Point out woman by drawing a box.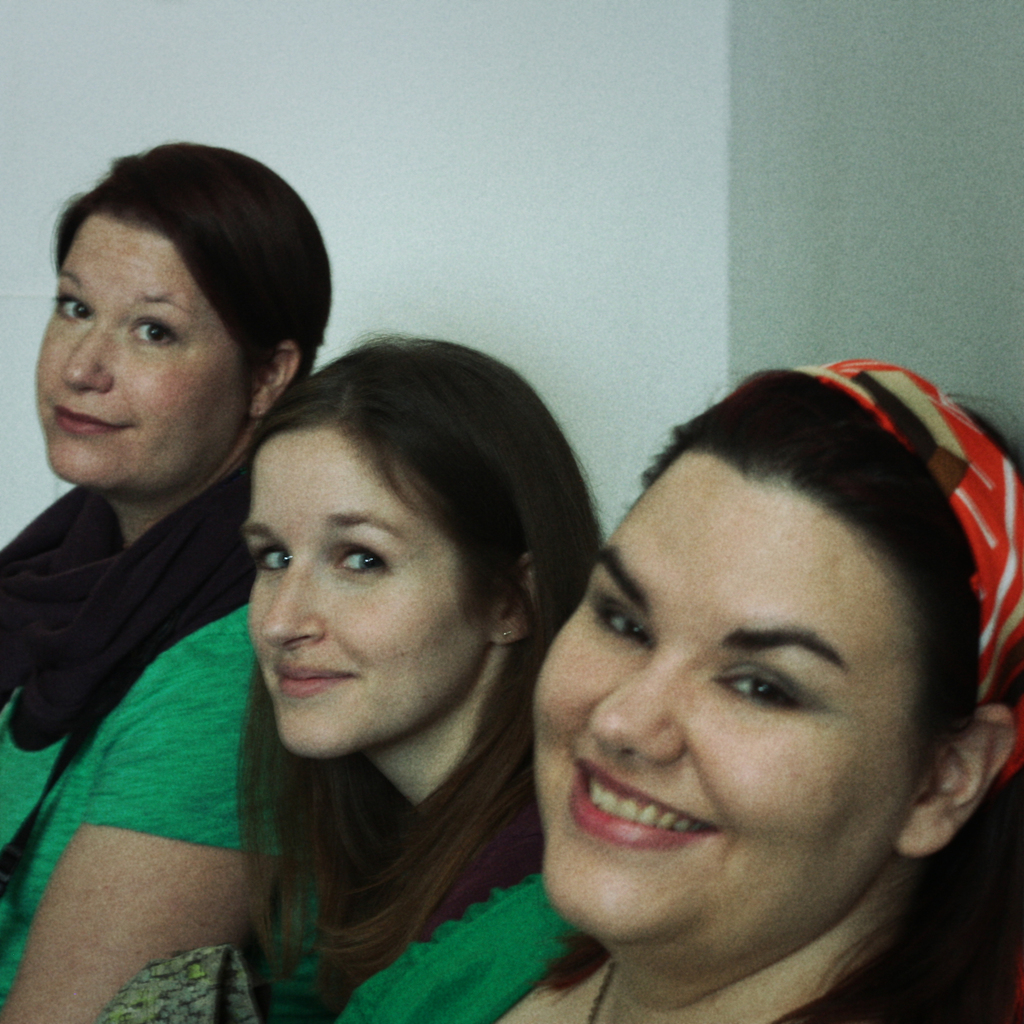
BBox(0, 135, 333, 1023).
